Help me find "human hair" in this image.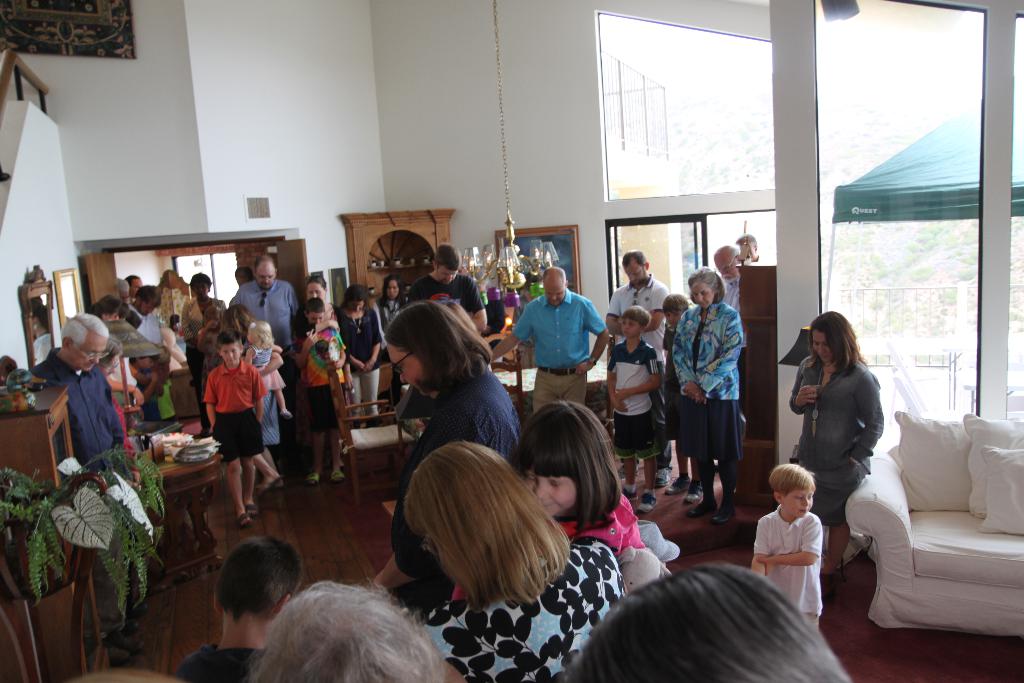
Found it: <bbox>190, 271, 212, 291</bbox>.
